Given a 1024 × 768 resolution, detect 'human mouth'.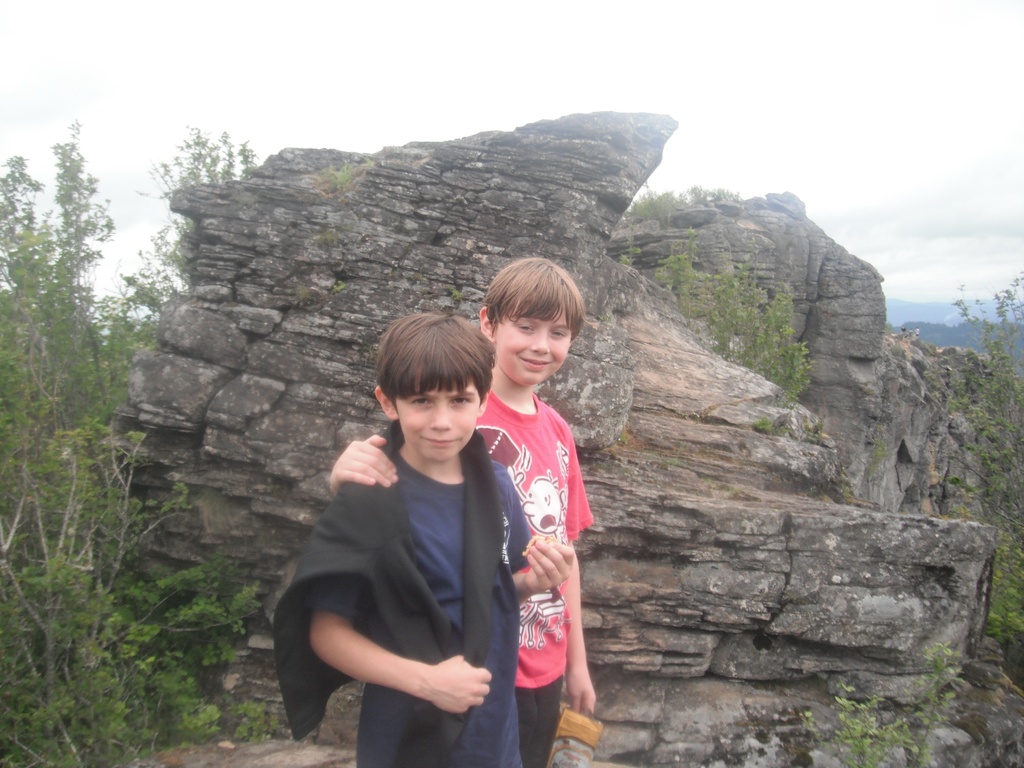
[515,352,559,372].
